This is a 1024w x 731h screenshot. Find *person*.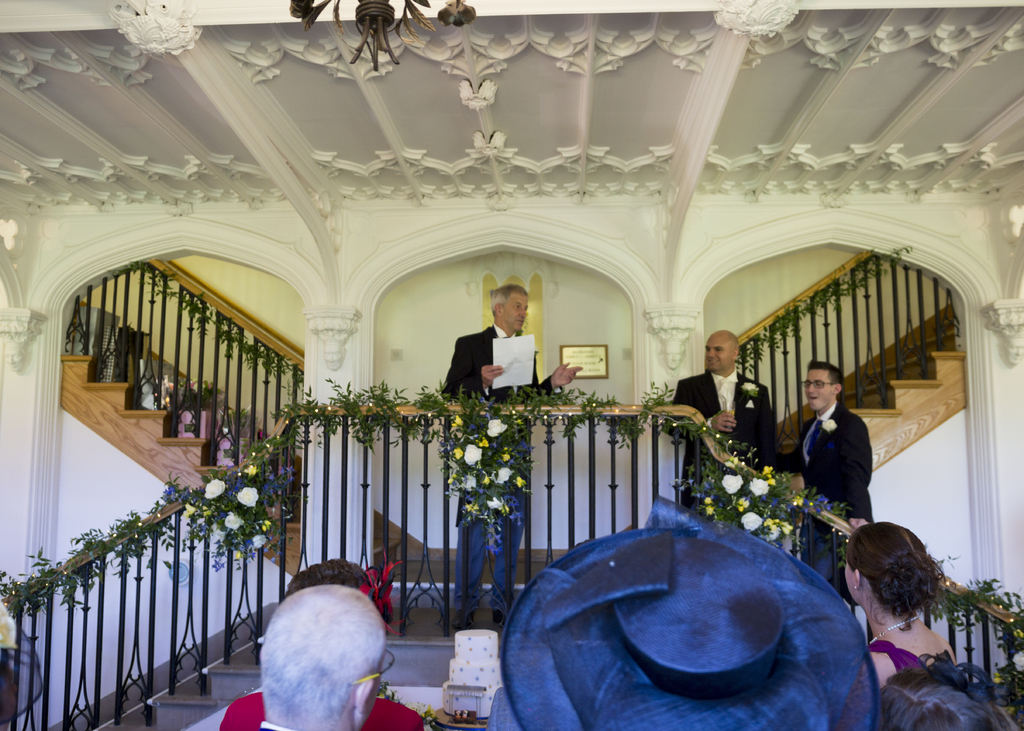
Bounding box: (left=178, top=559, right=433, bottom=730).
